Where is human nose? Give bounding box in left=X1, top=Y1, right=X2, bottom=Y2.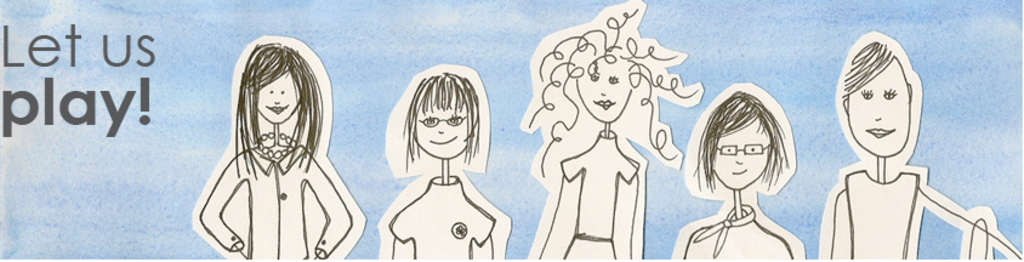
left=875, top=102, right=883, bottom=123.
